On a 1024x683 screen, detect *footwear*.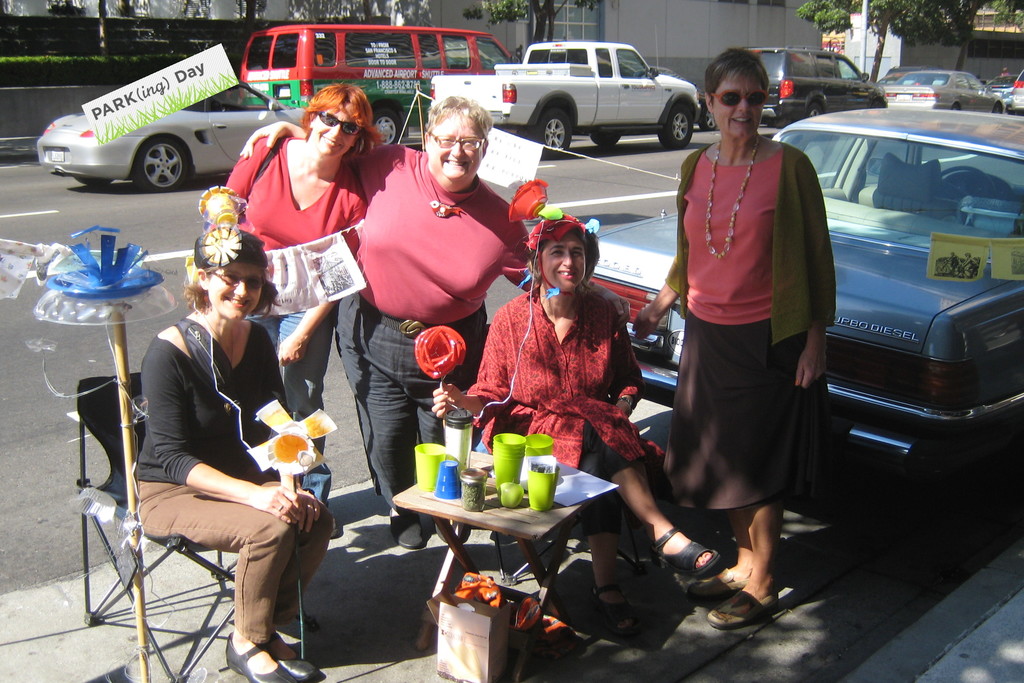
bbox(330, 509, 344, 541).
